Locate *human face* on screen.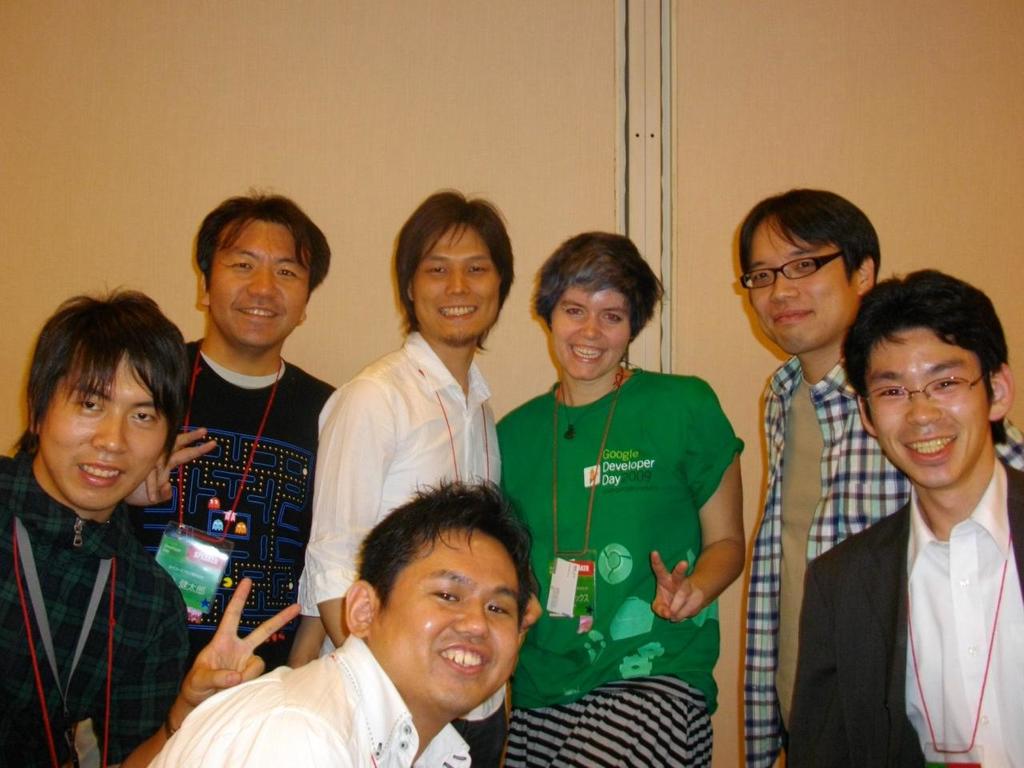
On screen at pyautogui.locateOnScreen(206, 233, 318, 345).
